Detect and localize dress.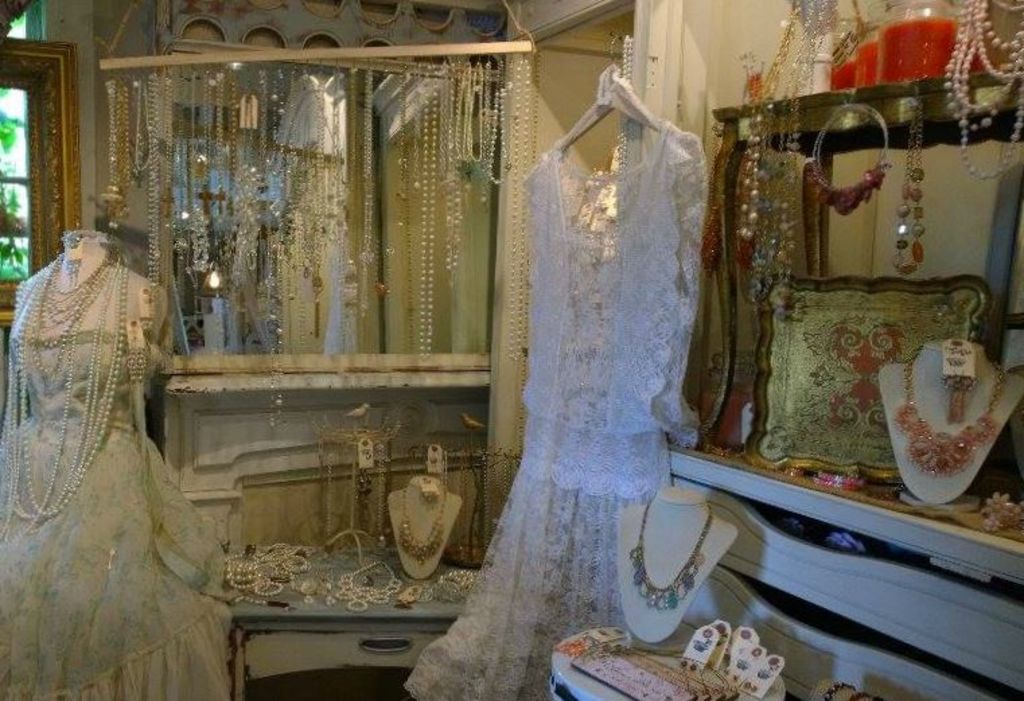
Localized at l=401, t=61, r=706, b=700.
